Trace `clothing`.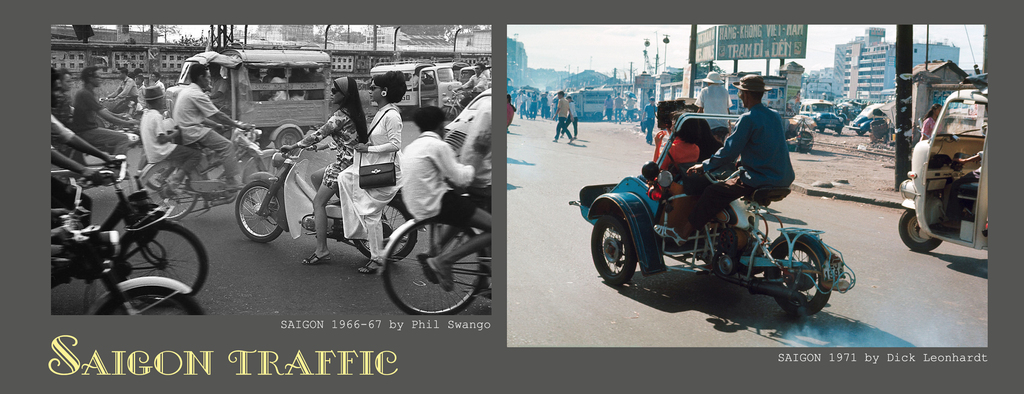
Traced to l=51, t=109, r=90, b=234.
